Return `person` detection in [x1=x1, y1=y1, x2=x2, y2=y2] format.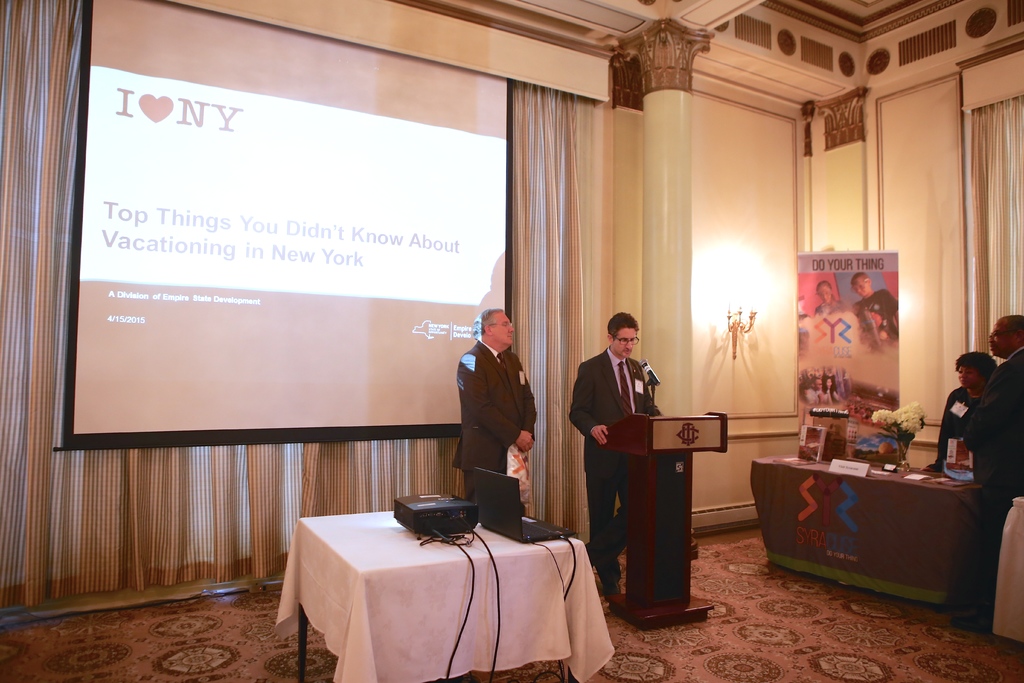
[x1=968, y1=314, x2=1023, y2=637].
